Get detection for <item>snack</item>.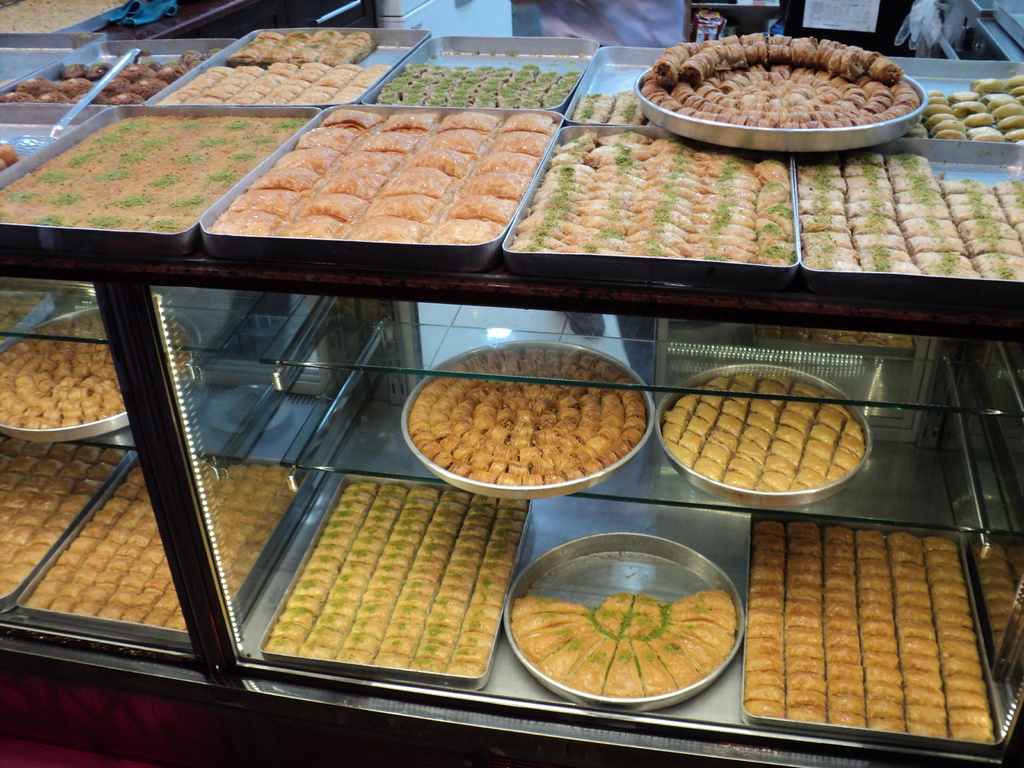
Detection: (left=19, top=456, right=300, bottom=630).
